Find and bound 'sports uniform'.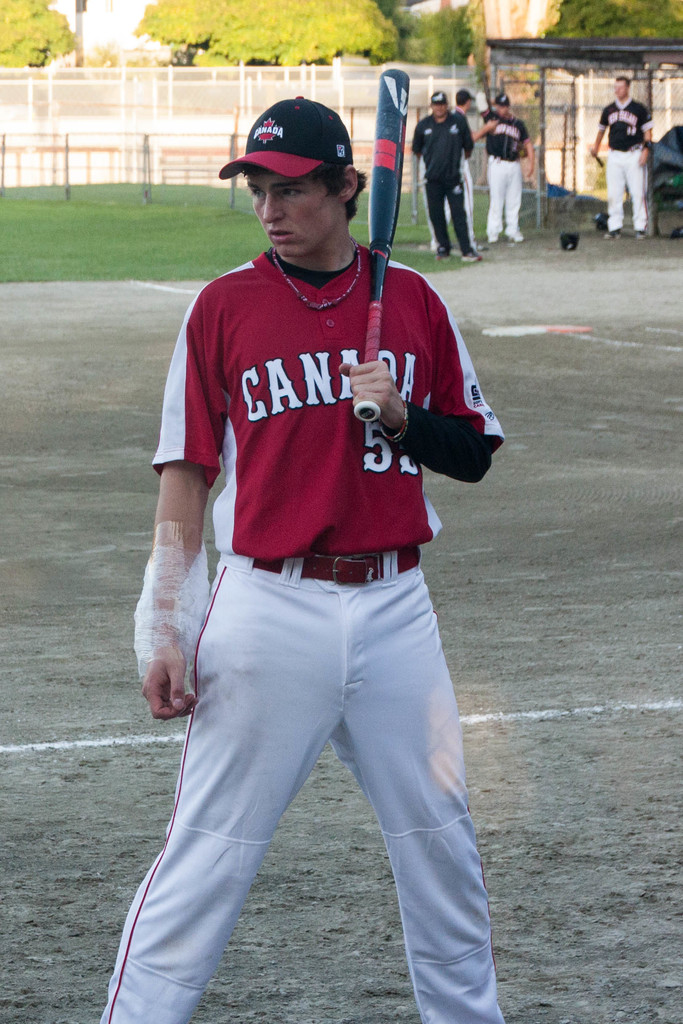
Bound: (414,104,475,250).
